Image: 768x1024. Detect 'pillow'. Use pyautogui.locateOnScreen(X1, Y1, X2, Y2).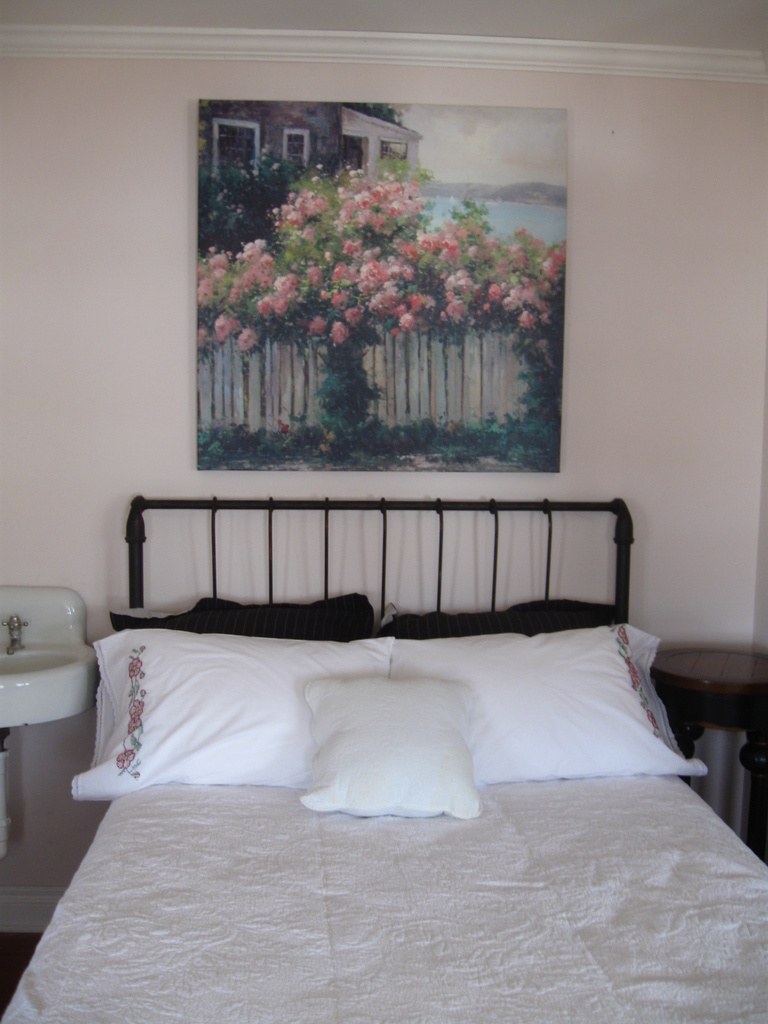
pyautogui.locateOnScreen(290, 672, 506, 828).
